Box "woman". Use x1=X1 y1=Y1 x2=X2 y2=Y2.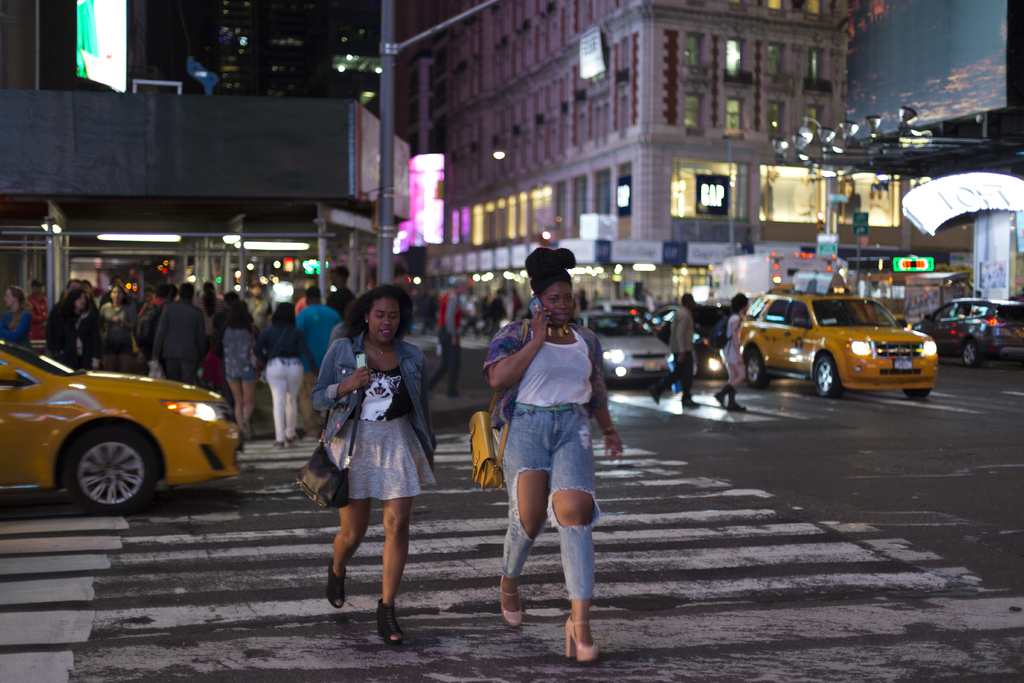
x1=253 y1=300 x2=321 y2=452.
